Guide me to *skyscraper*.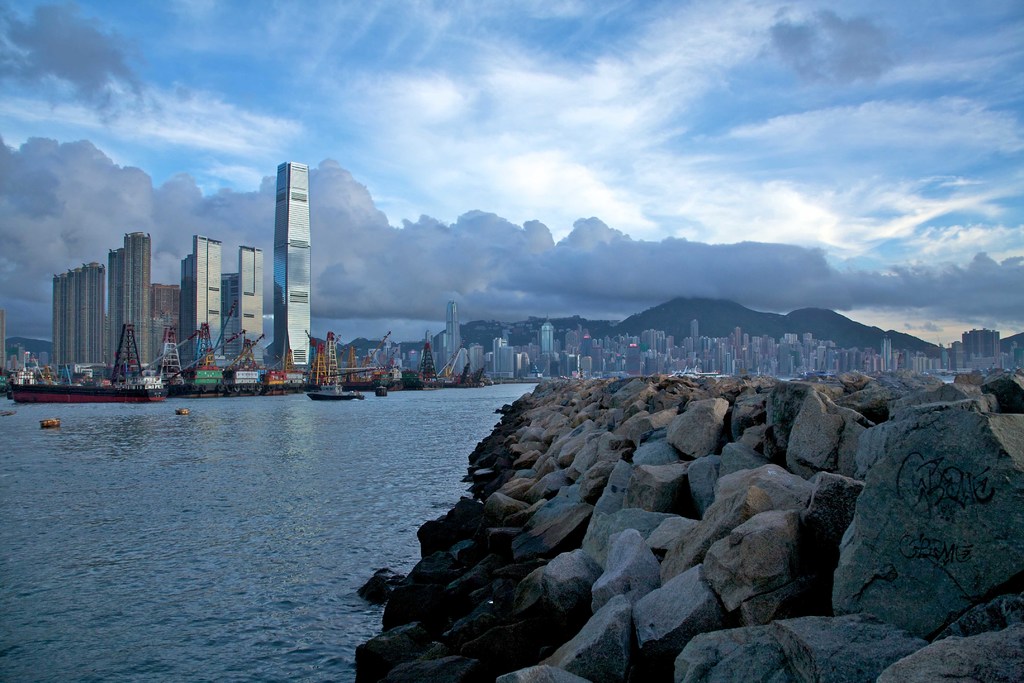
Guidance: 944,342,964,373.
